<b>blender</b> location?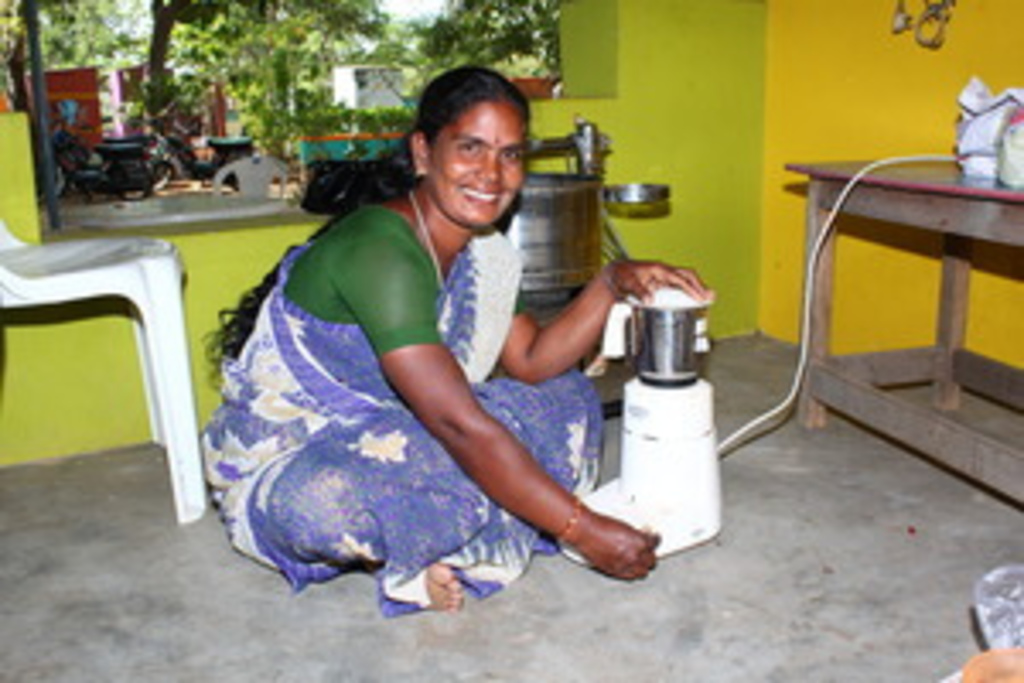
locate(556, 280, 727, 574)
